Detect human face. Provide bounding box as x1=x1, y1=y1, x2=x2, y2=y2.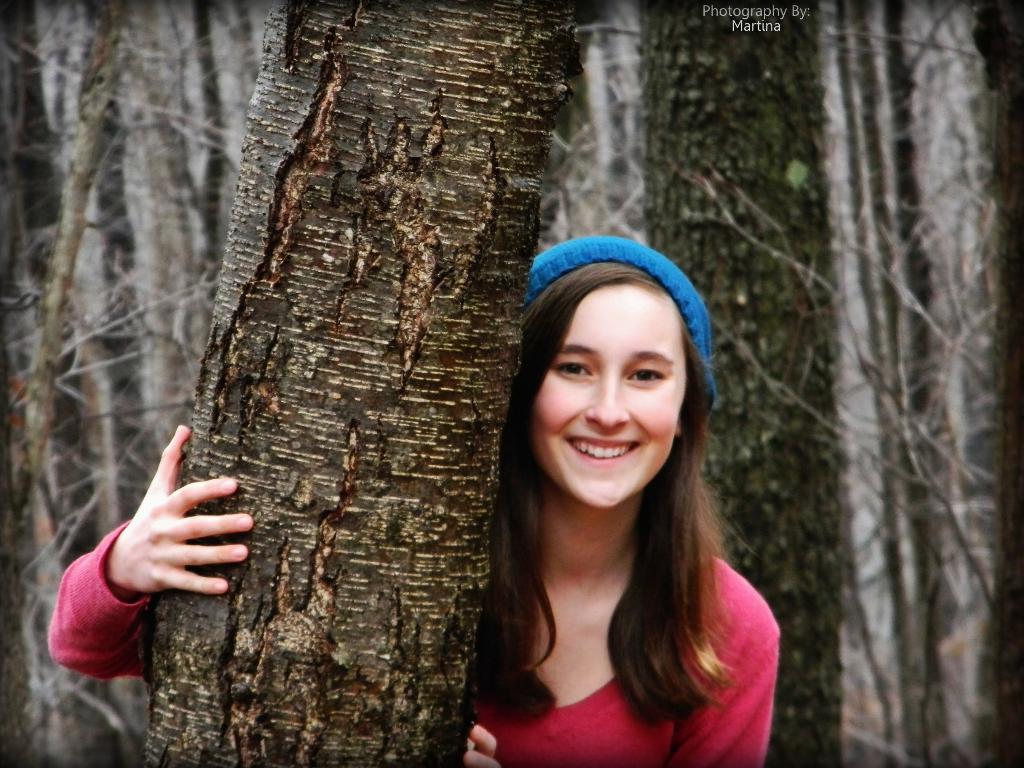
x1=534, y1=285, x2=680, y2=505.
